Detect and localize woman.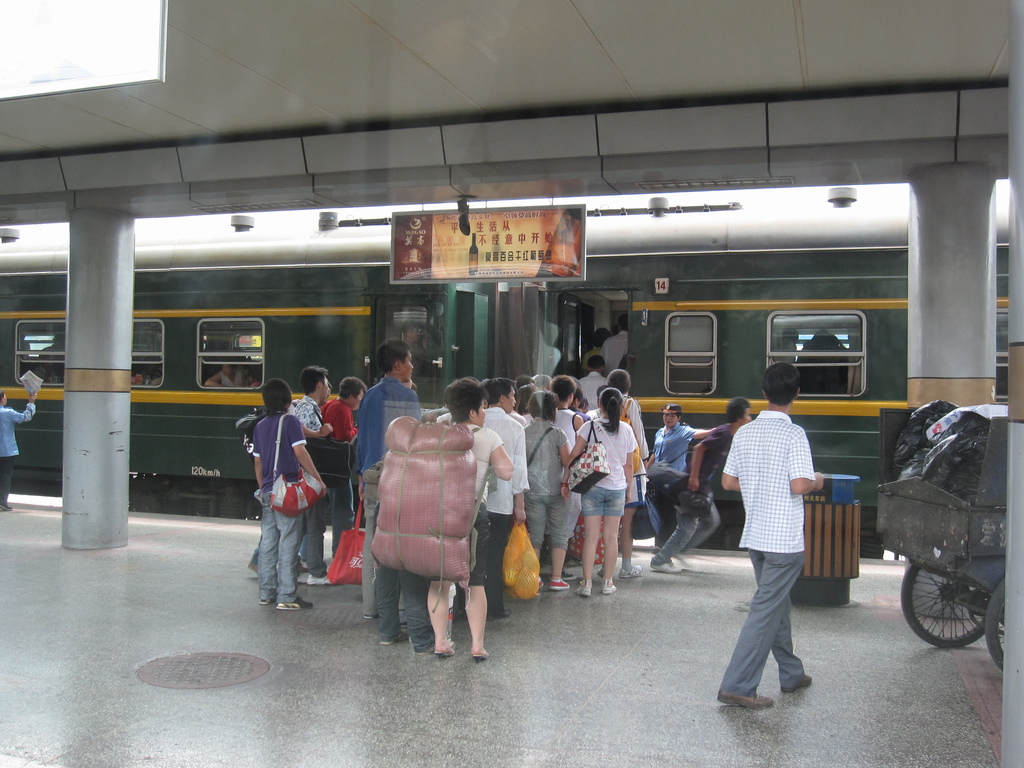
Localized at box(370, 379, 502, 669).
